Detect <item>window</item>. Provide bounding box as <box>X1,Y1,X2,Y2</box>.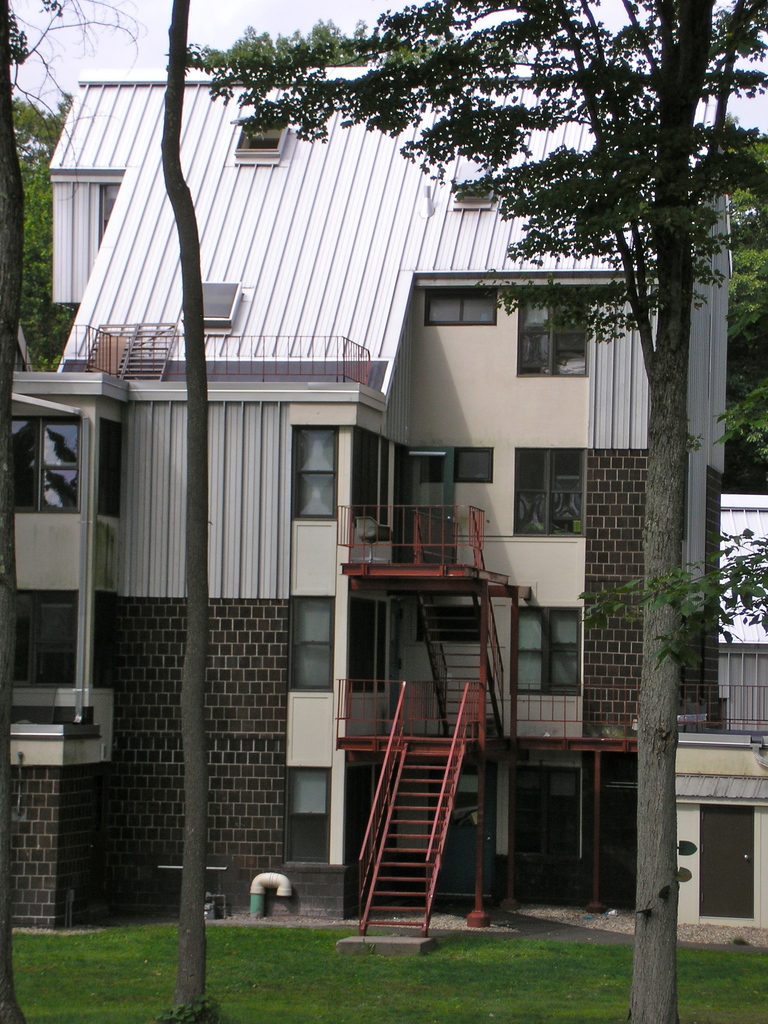
<box>8,413,80,515</box>.
